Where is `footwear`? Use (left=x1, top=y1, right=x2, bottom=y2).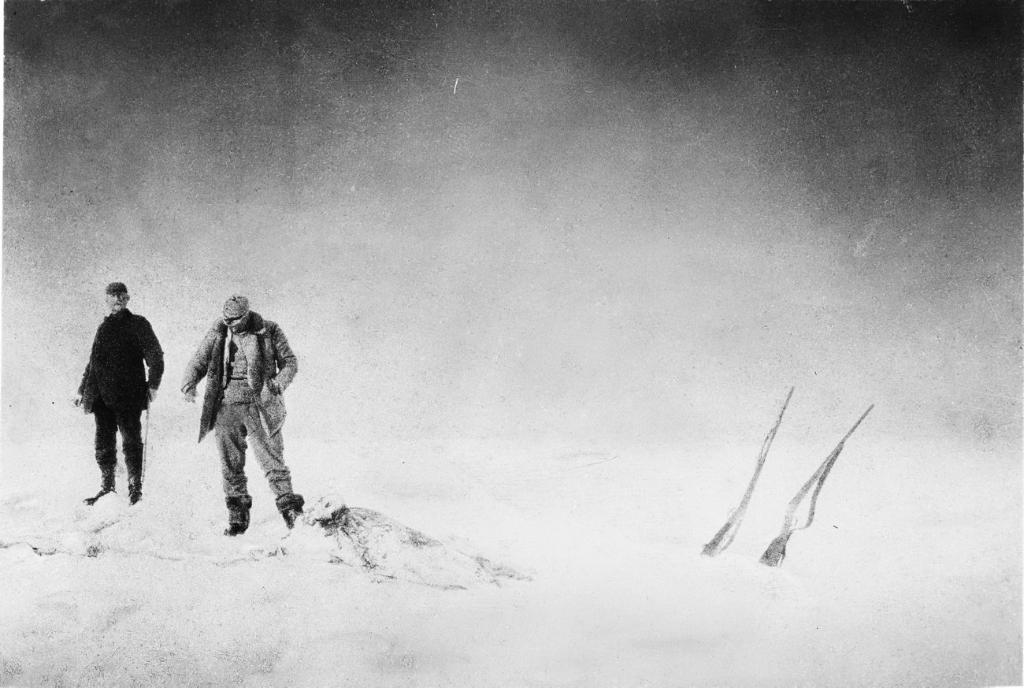
(left=284, top=504, right=301, bottom=530).
